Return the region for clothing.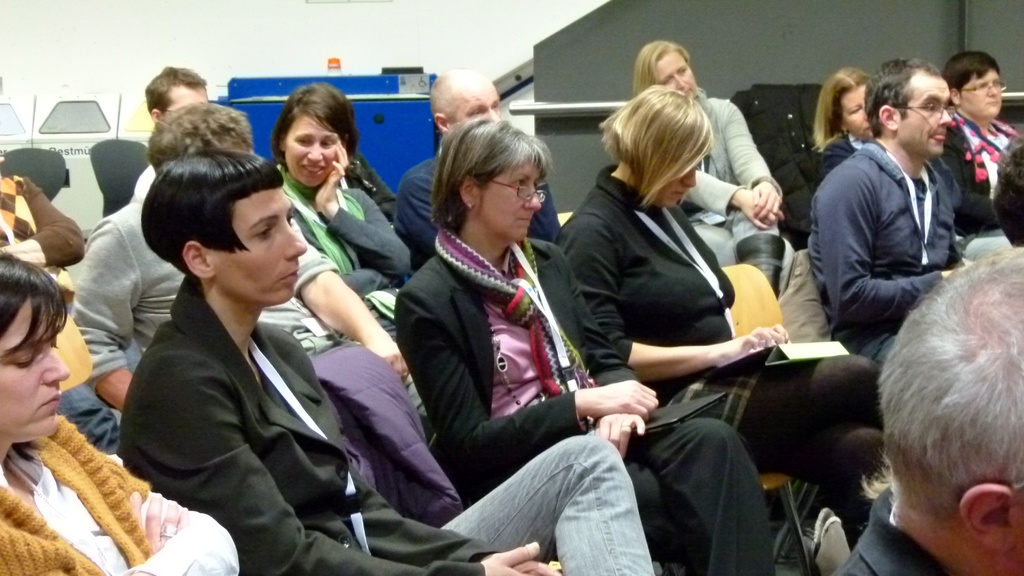
BBox(554, 158, 879, 541).
